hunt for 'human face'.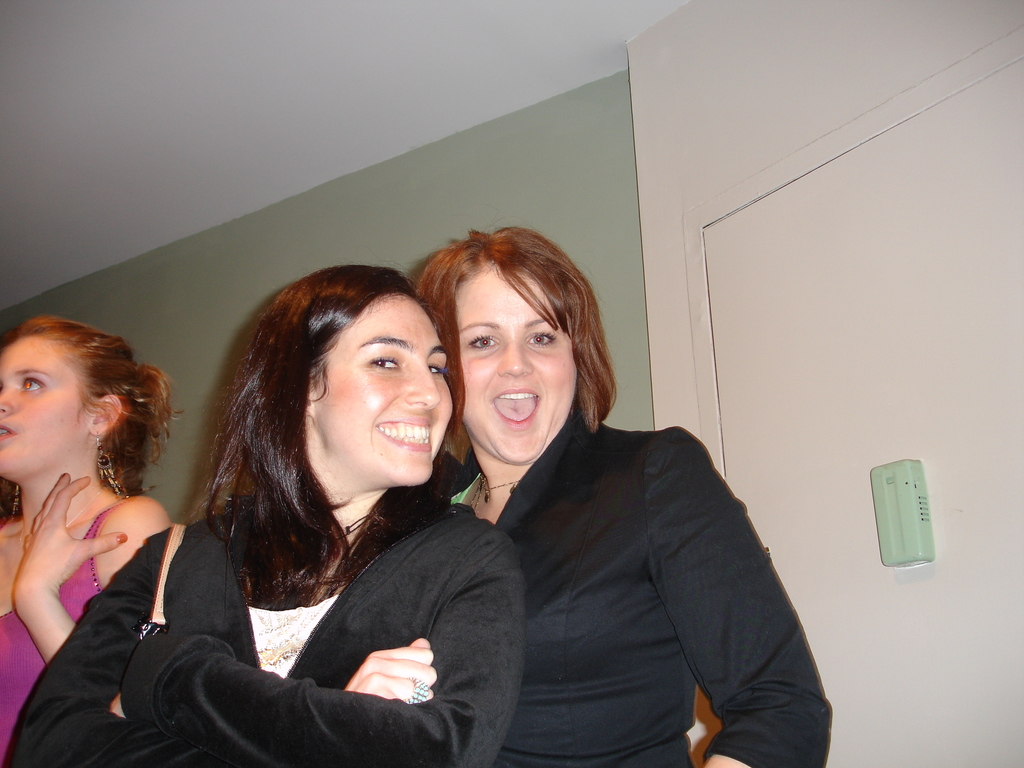
Hunted down at crop(0, 337, 92, 468).
